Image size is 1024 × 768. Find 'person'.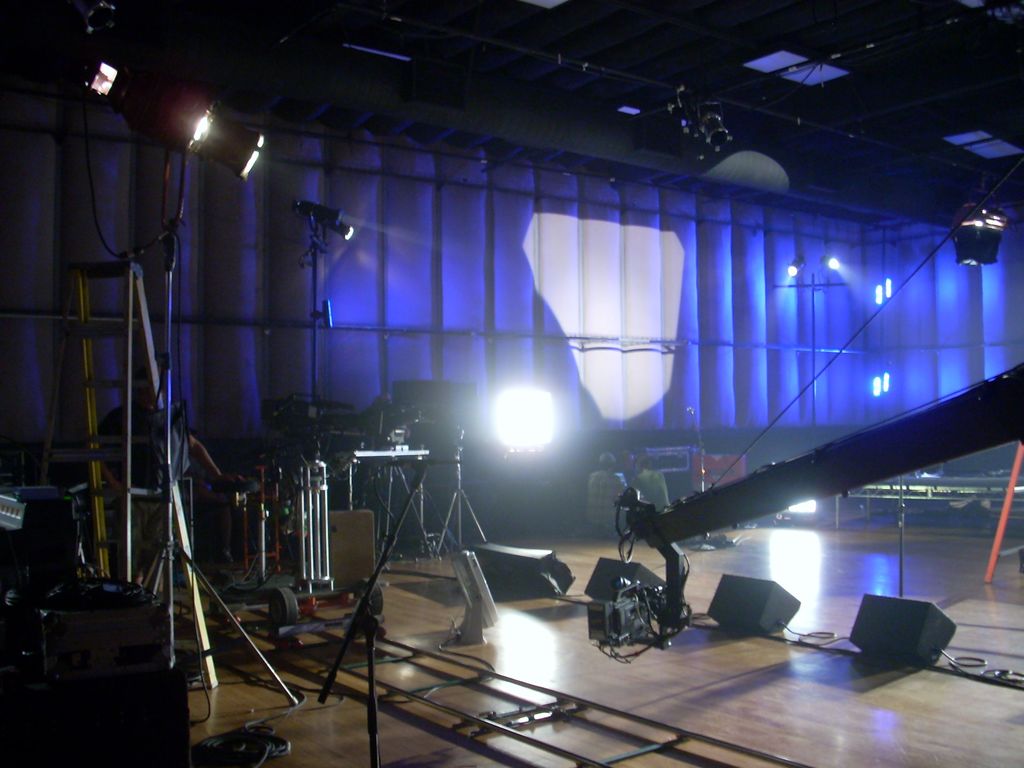
[136,404,228,593].
